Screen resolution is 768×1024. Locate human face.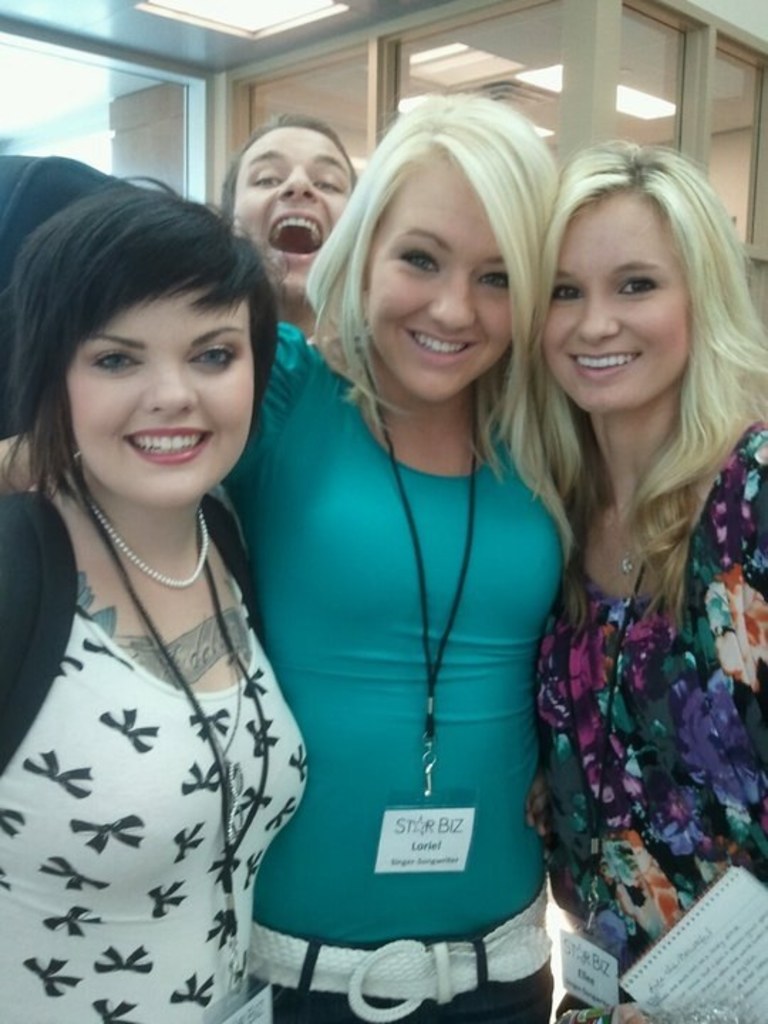
(x1=356, y1=149, x2=518, y2=405).
